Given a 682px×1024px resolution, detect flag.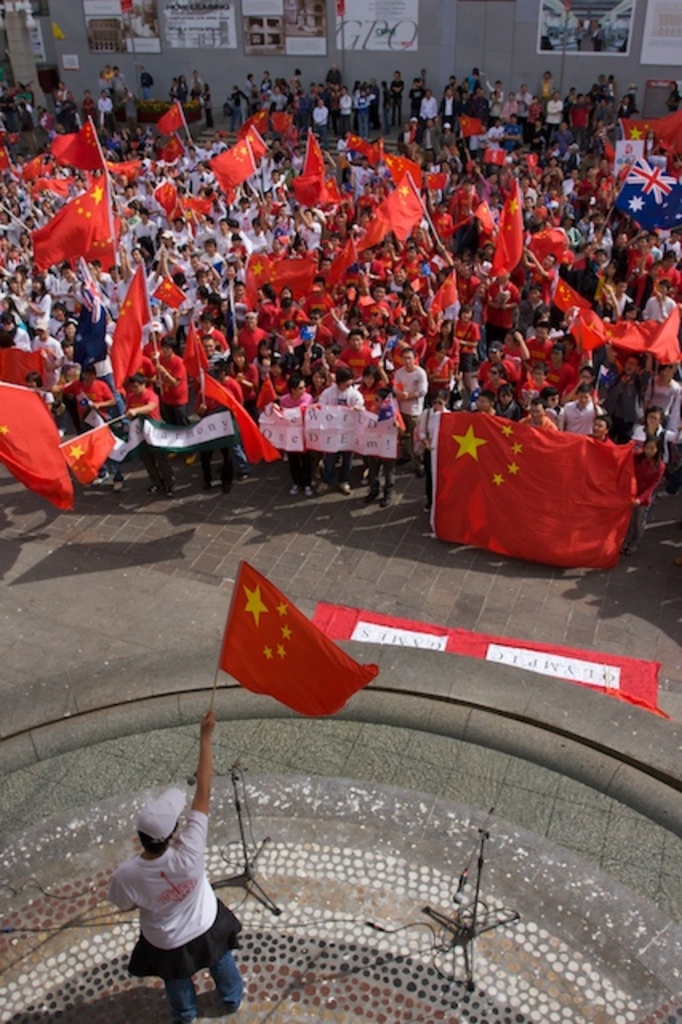
522:157:533:178.
